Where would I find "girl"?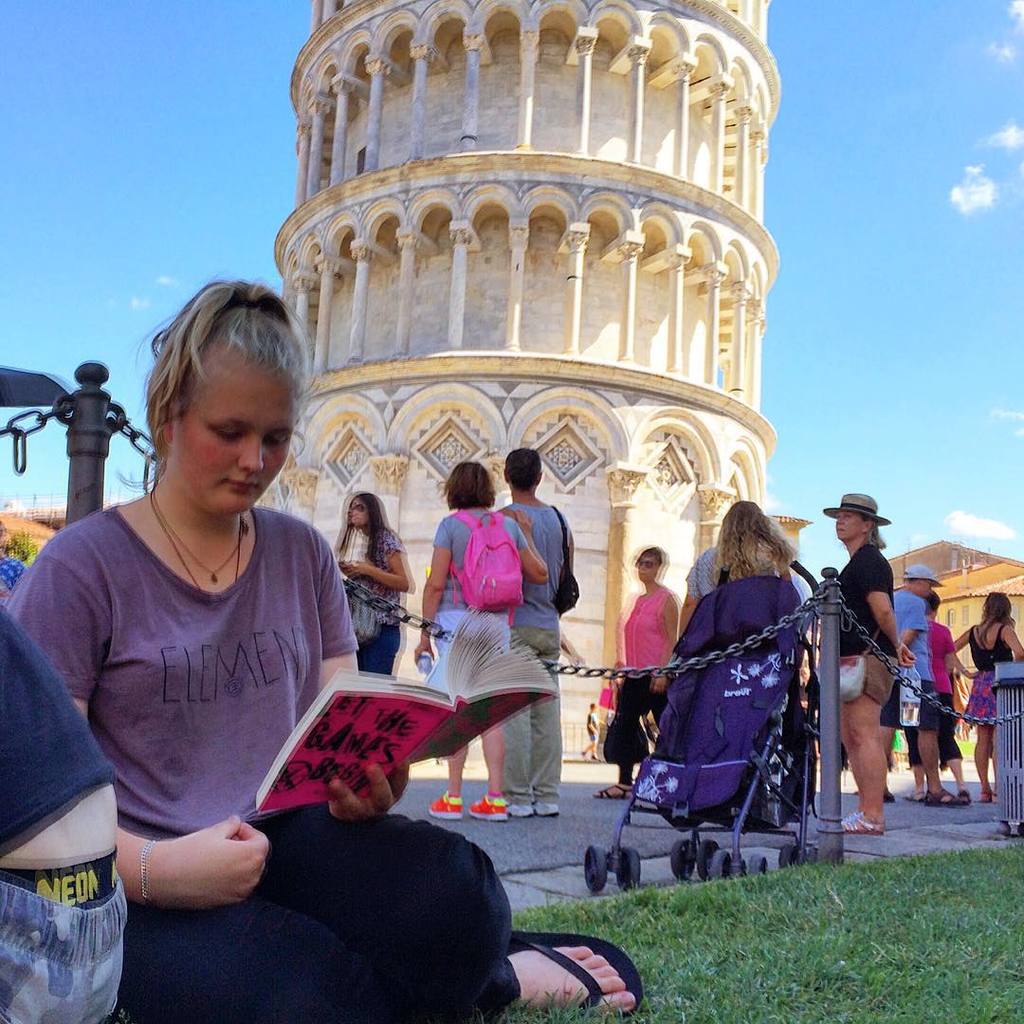
At 415/448/550/825.
